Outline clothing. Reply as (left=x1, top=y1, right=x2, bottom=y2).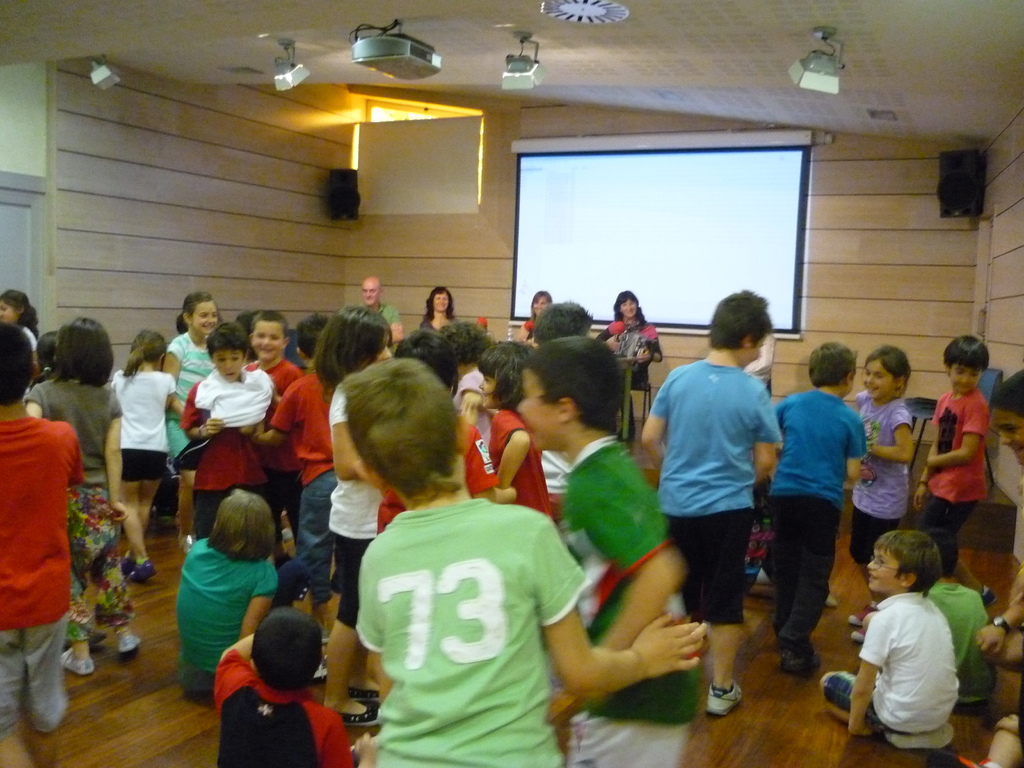
(left=338, top=474, right=585, bottom=747).
